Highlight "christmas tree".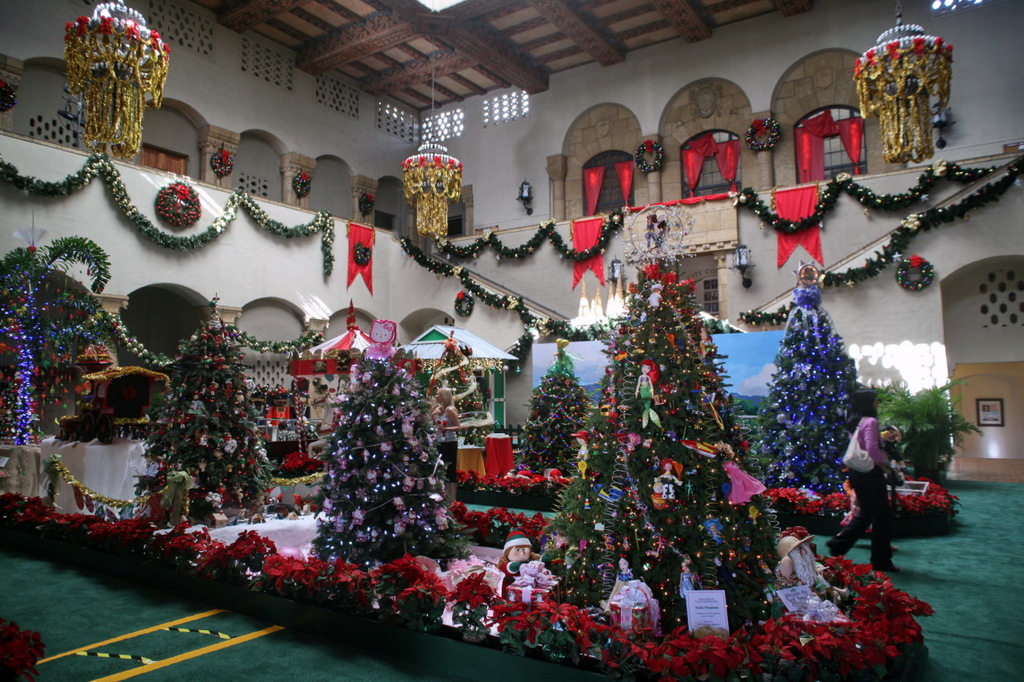
Highlighted region: (134, 293, 294, 524).
